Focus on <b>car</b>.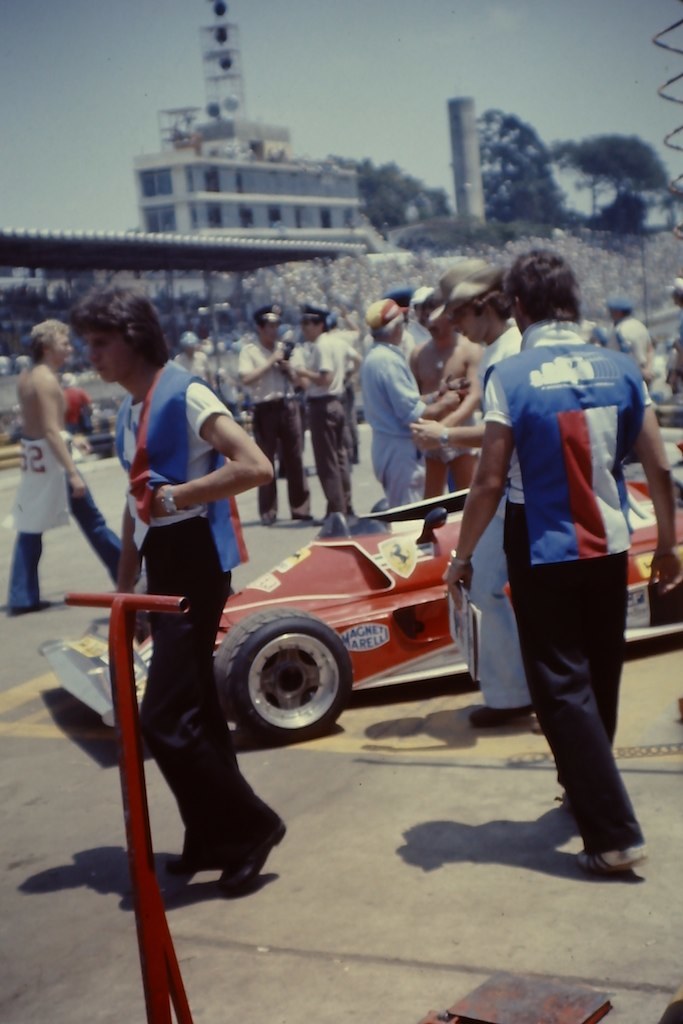
Focused at [33, 484, 682, 739].
